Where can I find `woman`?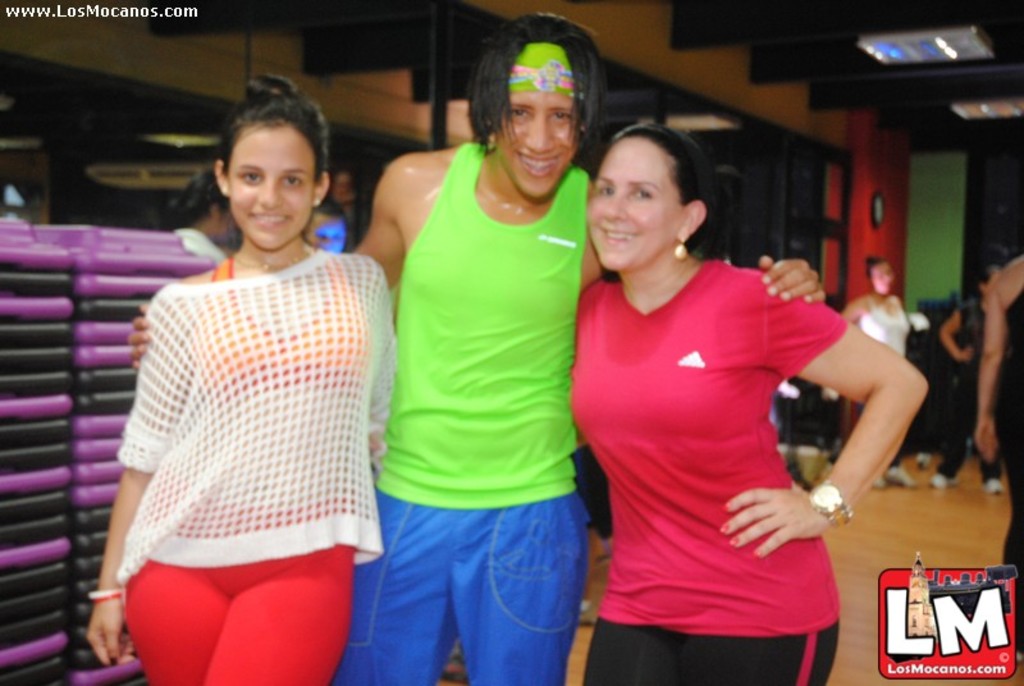
You can find it at (84,69,397,685).
